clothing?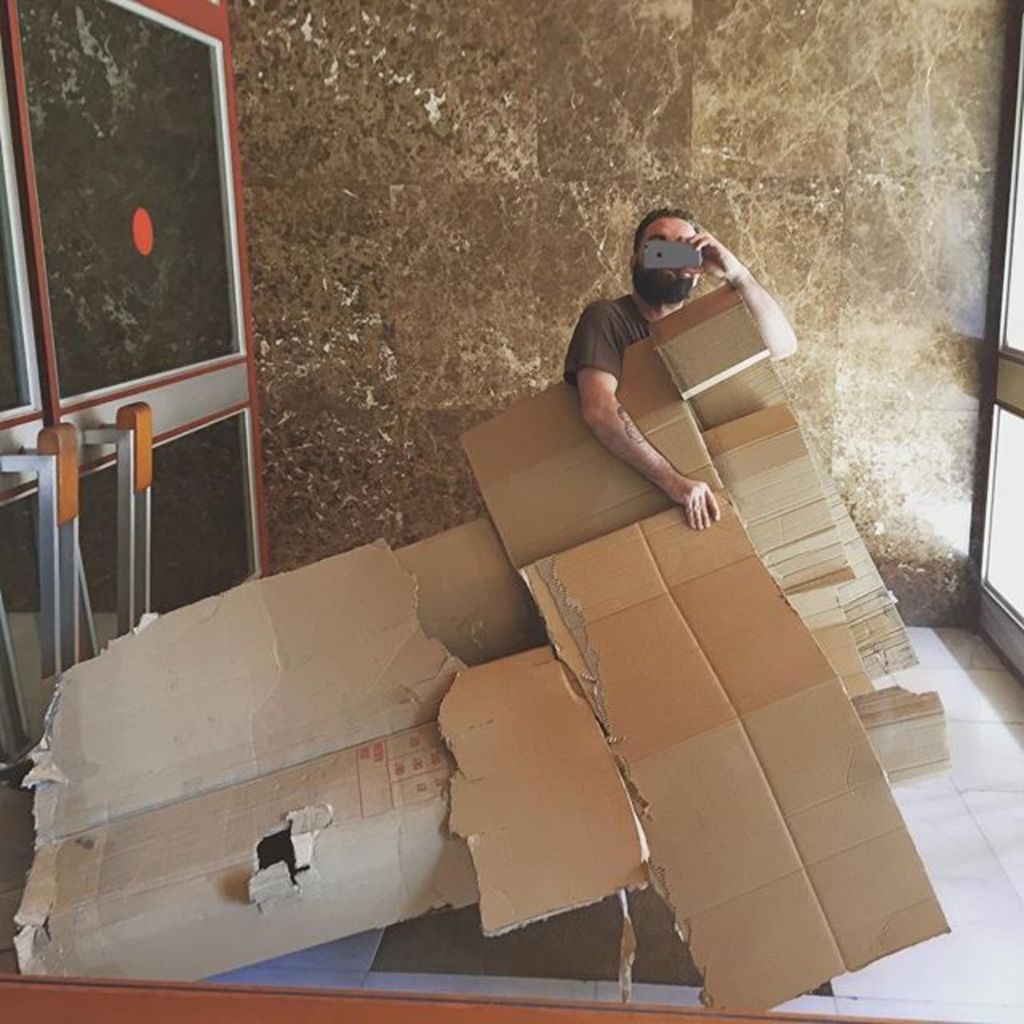
x1=565 y1=293 x2=666 y2=378
